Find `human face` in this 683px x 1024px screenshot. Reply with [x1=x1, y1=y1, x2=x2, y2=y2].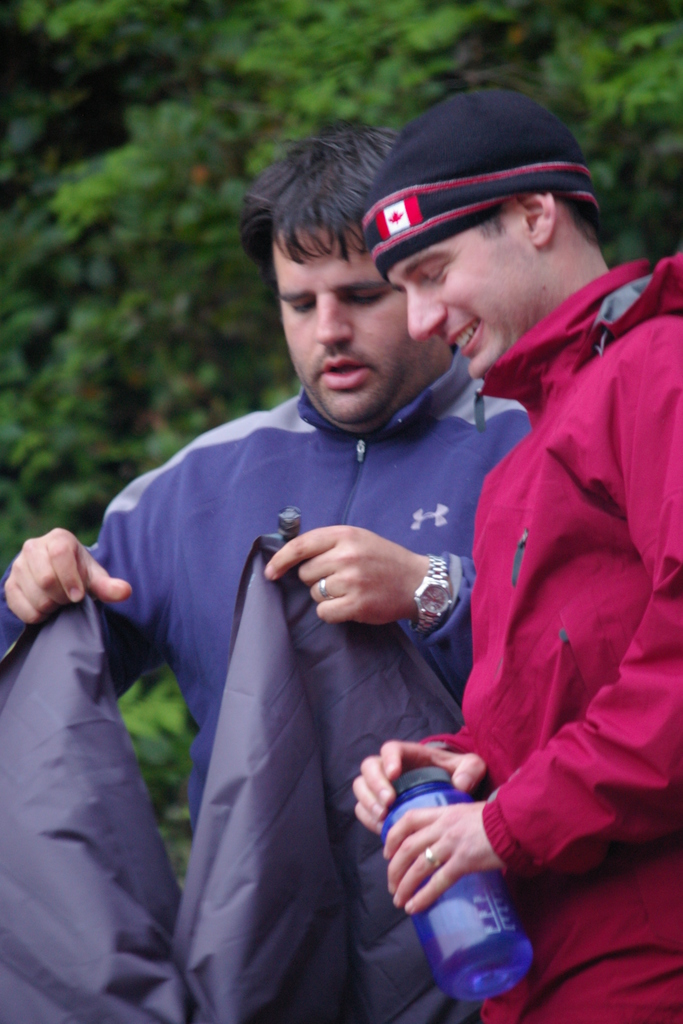
[x1=386, y1=216, x2=536, y2=367].
